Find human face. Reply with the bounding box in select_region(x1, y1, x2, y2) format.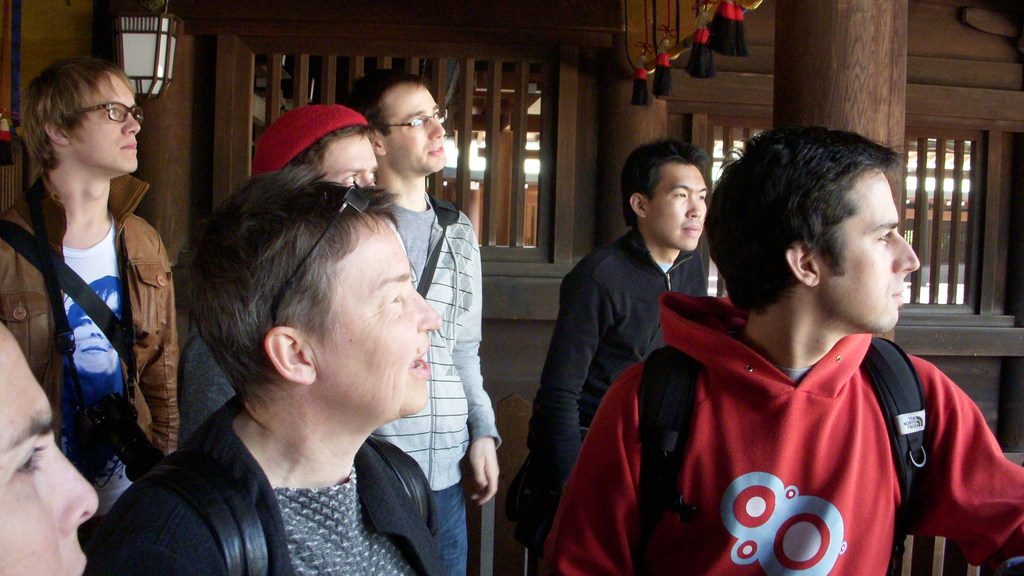
select_region(323, 133, 378, 186).
